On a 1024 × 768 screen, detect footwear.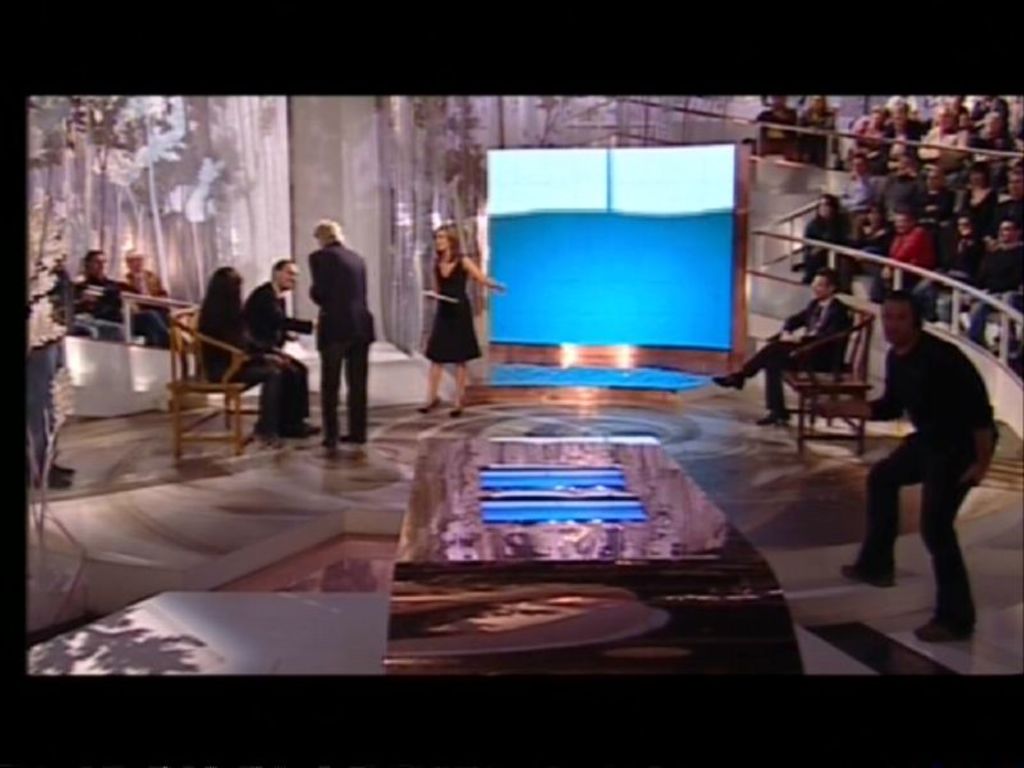
<box>420,399,440,413</box>.
